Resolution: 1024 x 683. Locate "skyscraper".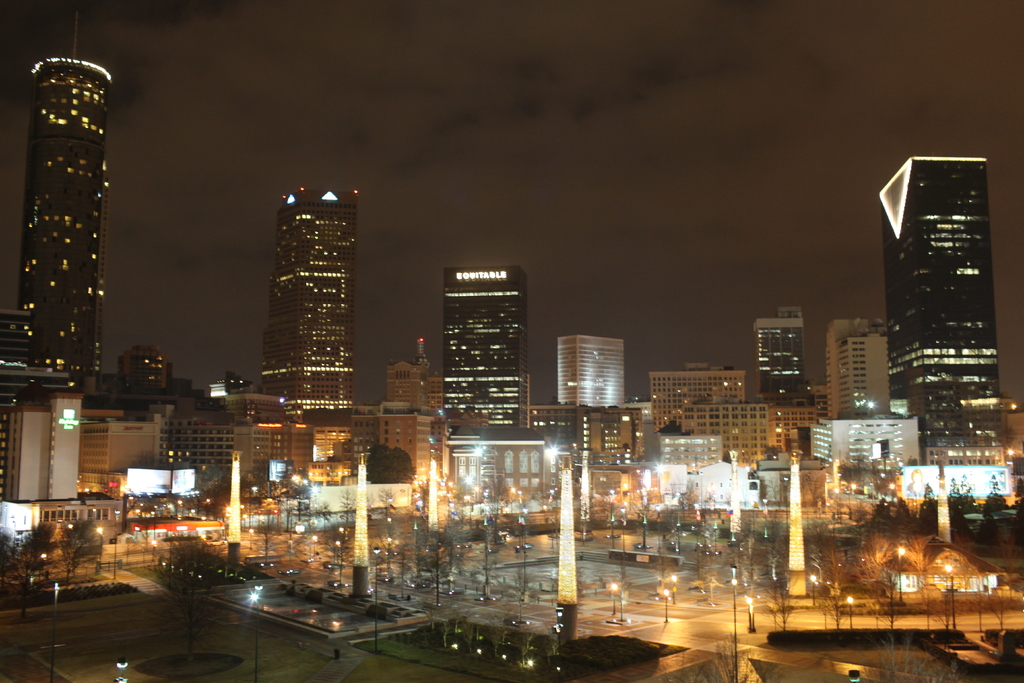
[747,305,827,410].
